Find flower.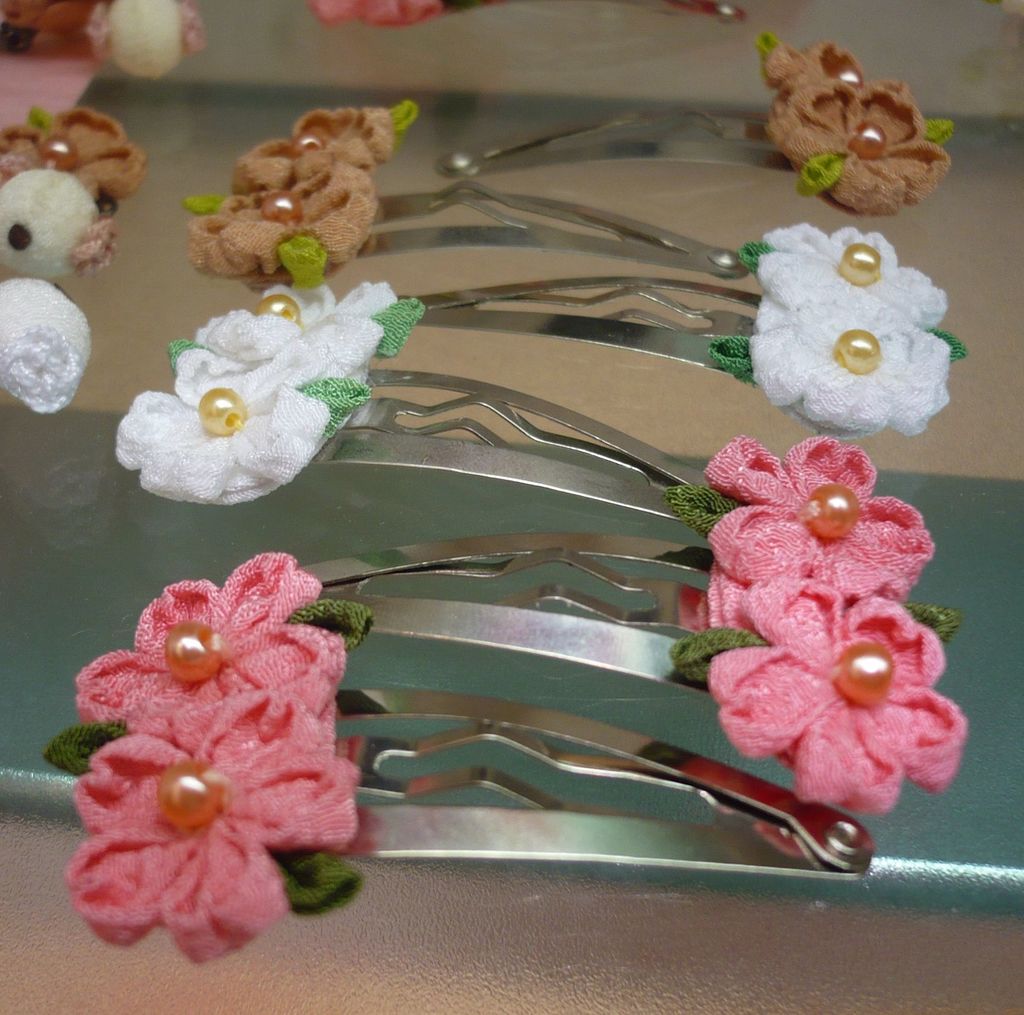
l=58, t=690, r=368, b=962.
